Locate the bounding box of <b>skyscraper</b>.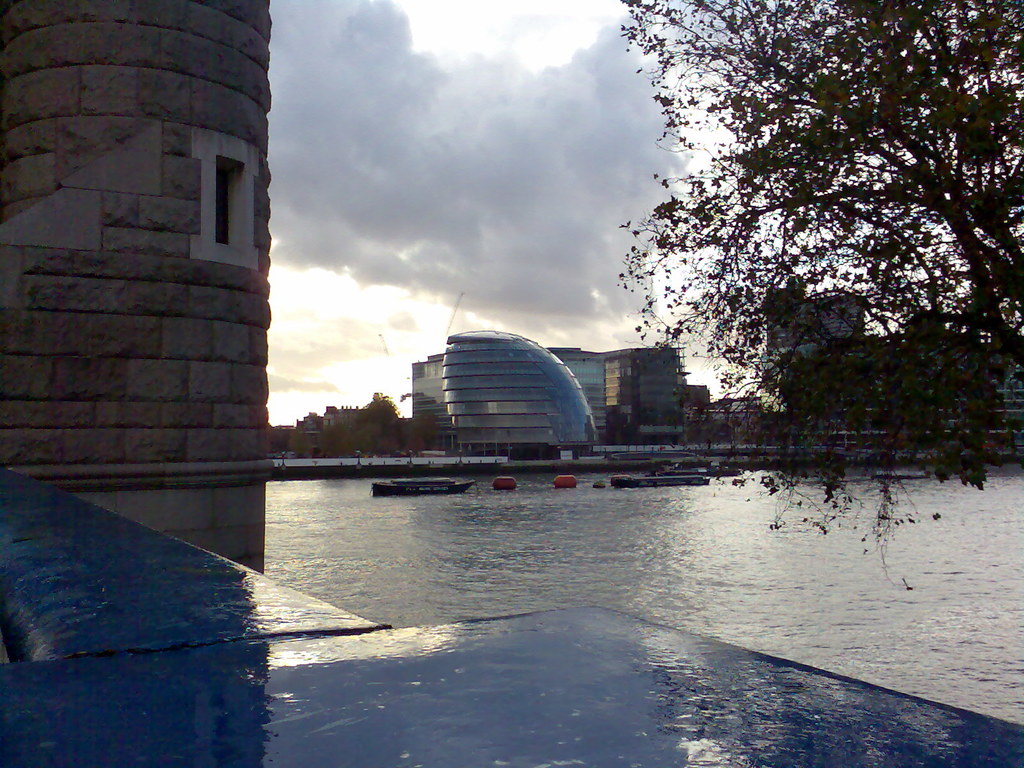
Bounding box: 757,289,877,415.
